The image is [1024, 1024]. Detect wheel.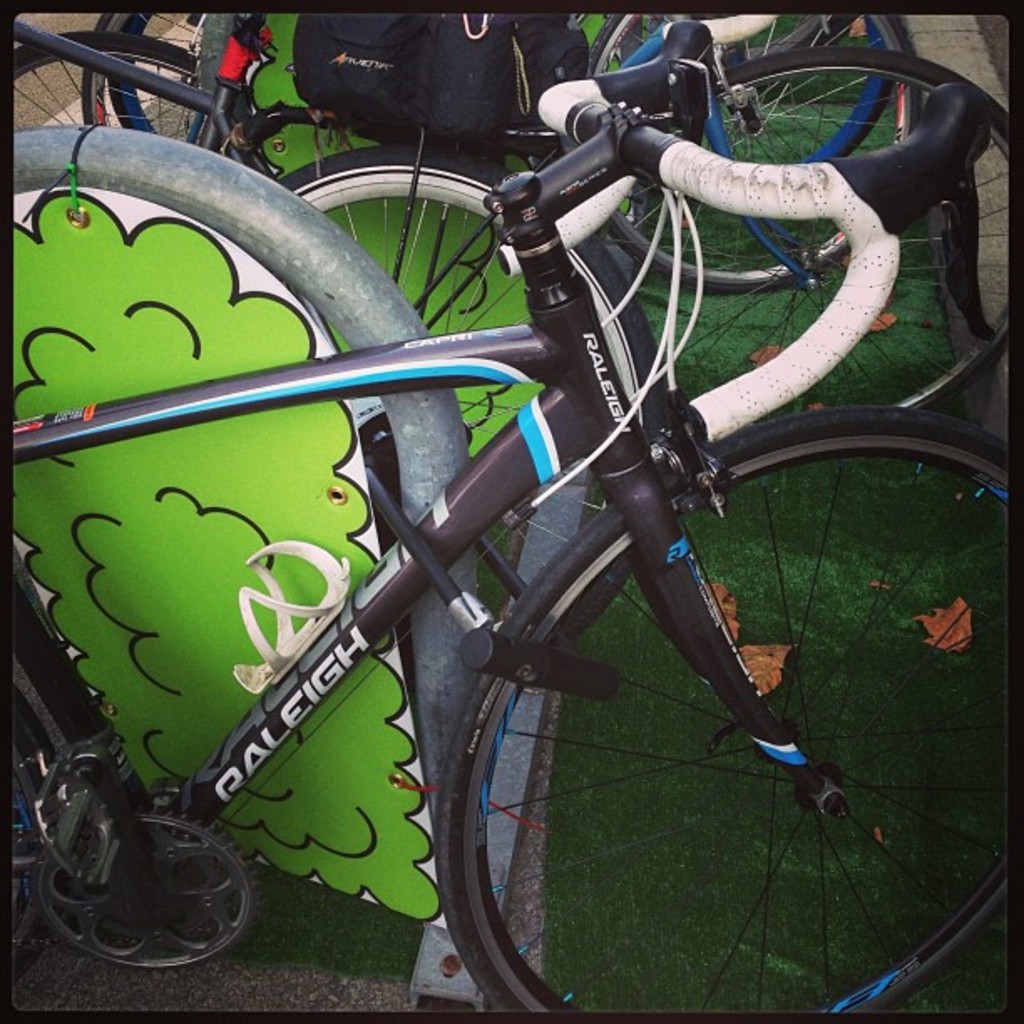
Detection: Rect(445, 410, 982, 1006).
